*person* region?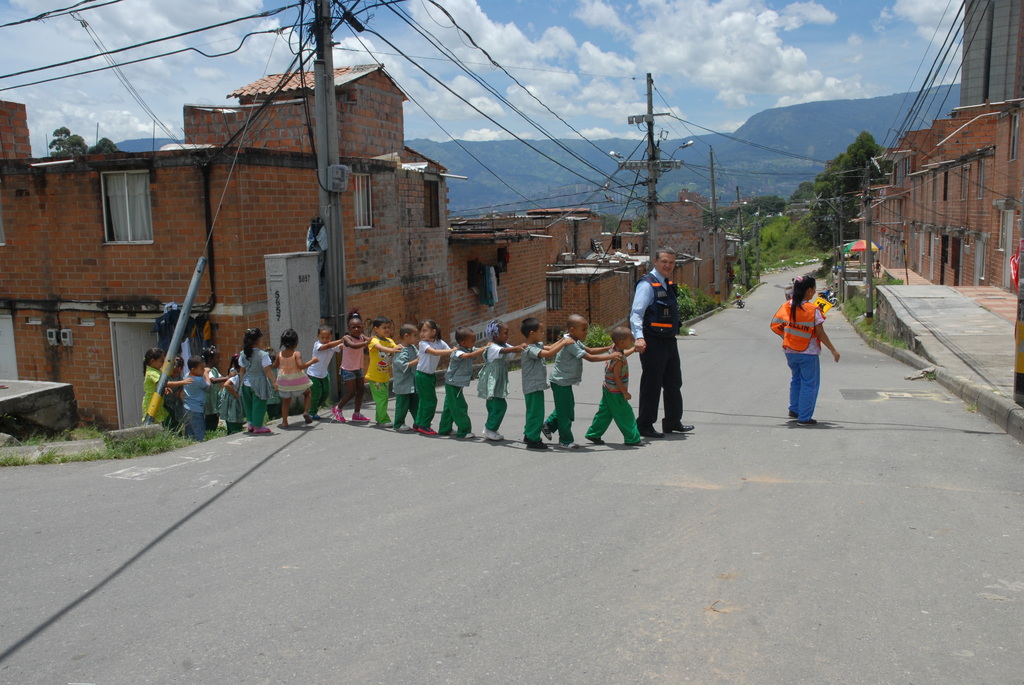
{"left": 140, "top": 348, "right": 193, "bottom": 434}
